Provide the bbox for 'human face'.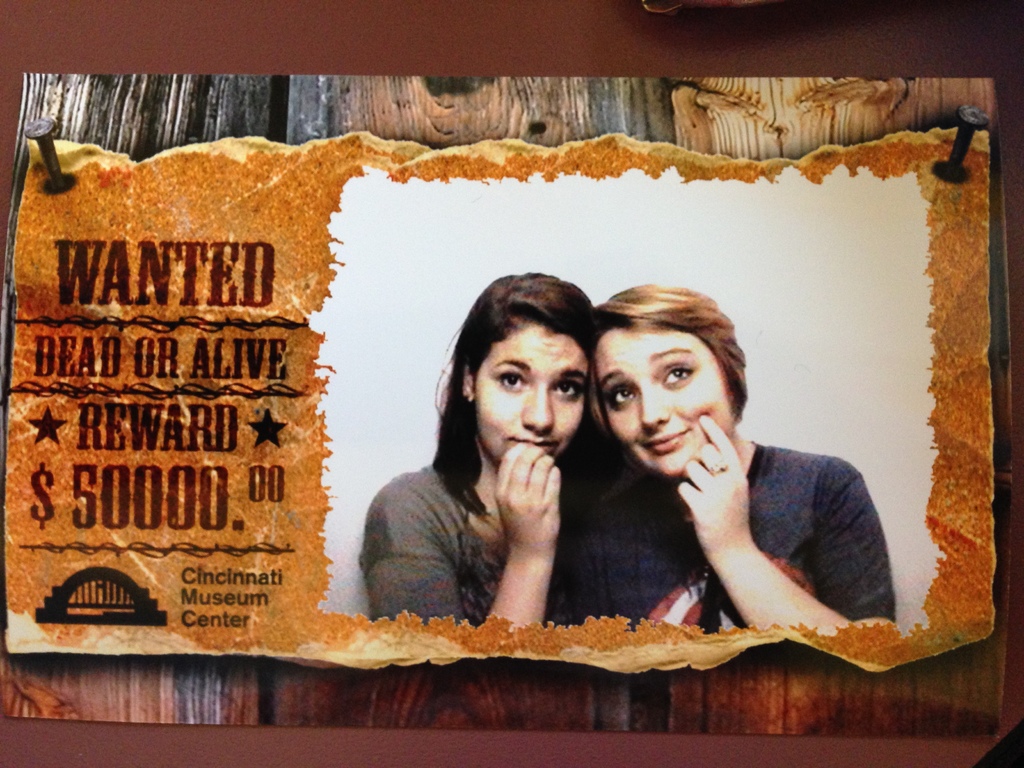
crop(479, 321, 587, 464).
